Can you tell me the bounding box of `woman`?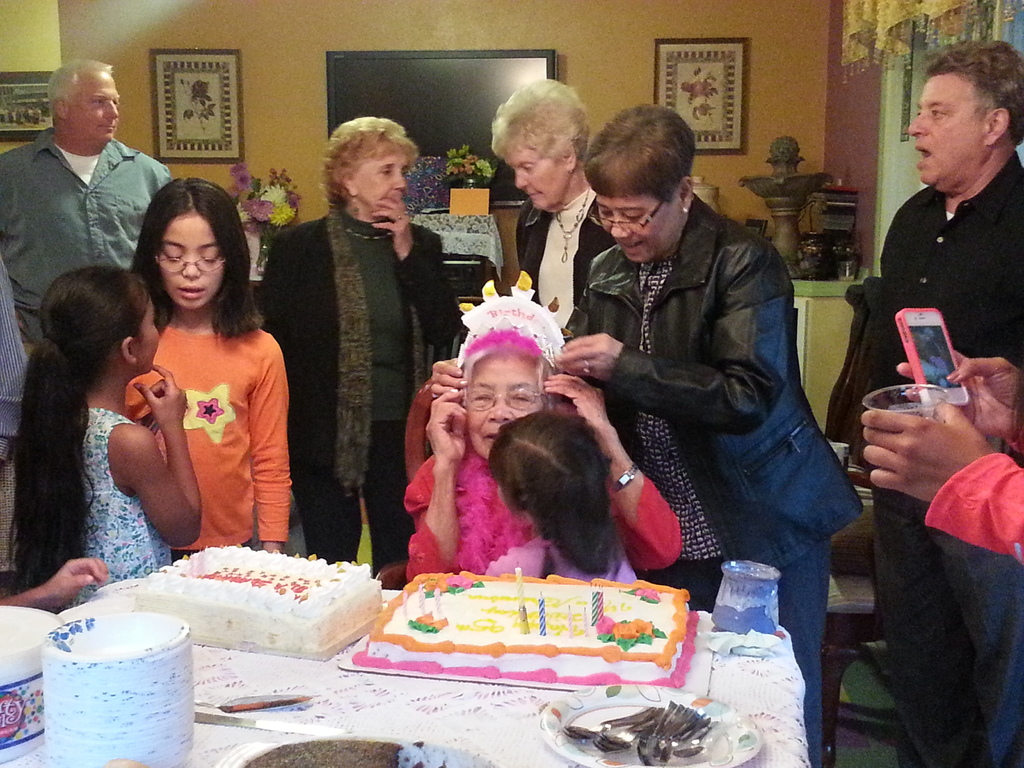
[428, 108, 867, 767].
